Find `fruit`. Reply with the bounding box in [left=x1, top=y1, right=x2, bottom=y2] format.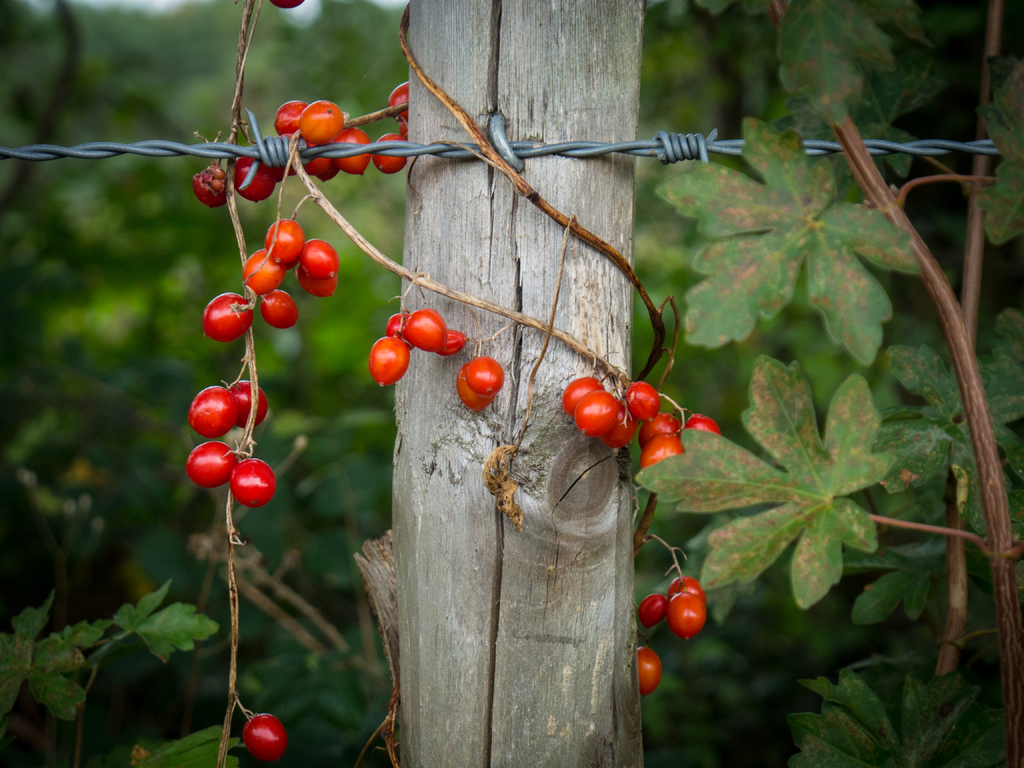
[left=225, top=378, right=268, bottom=431].
